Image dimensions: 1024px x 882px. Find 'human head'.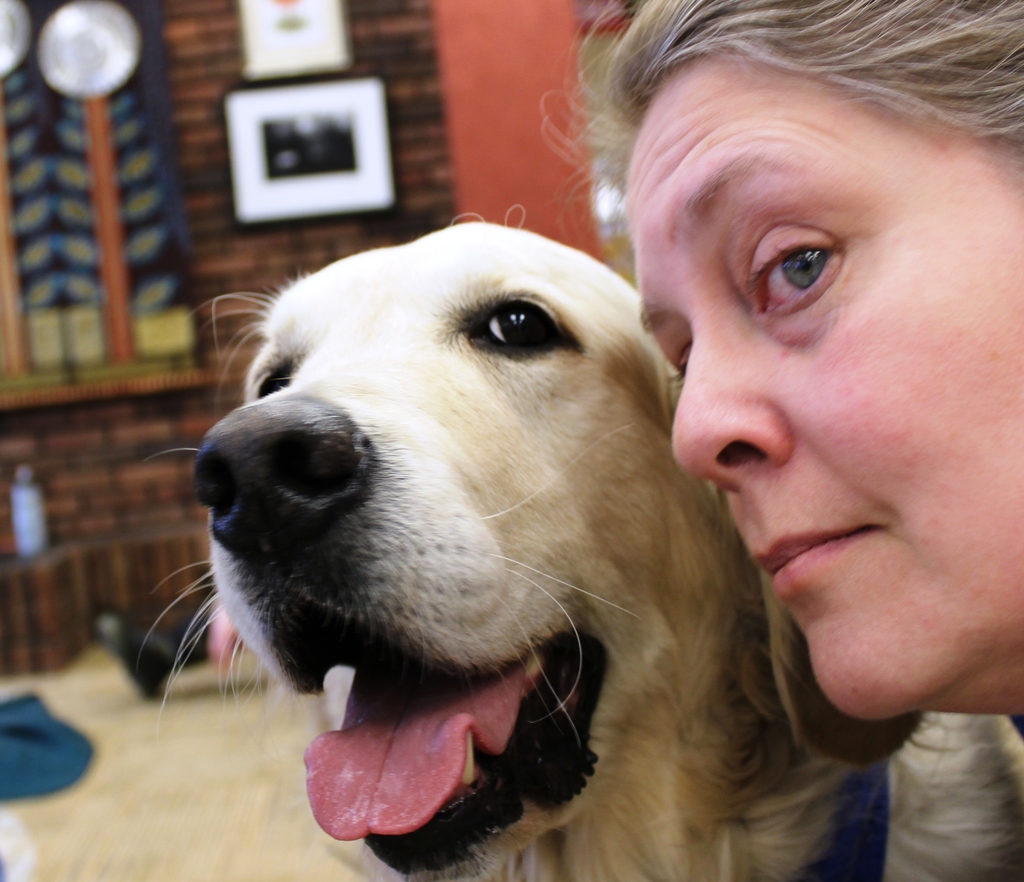
593:6:995:571.
